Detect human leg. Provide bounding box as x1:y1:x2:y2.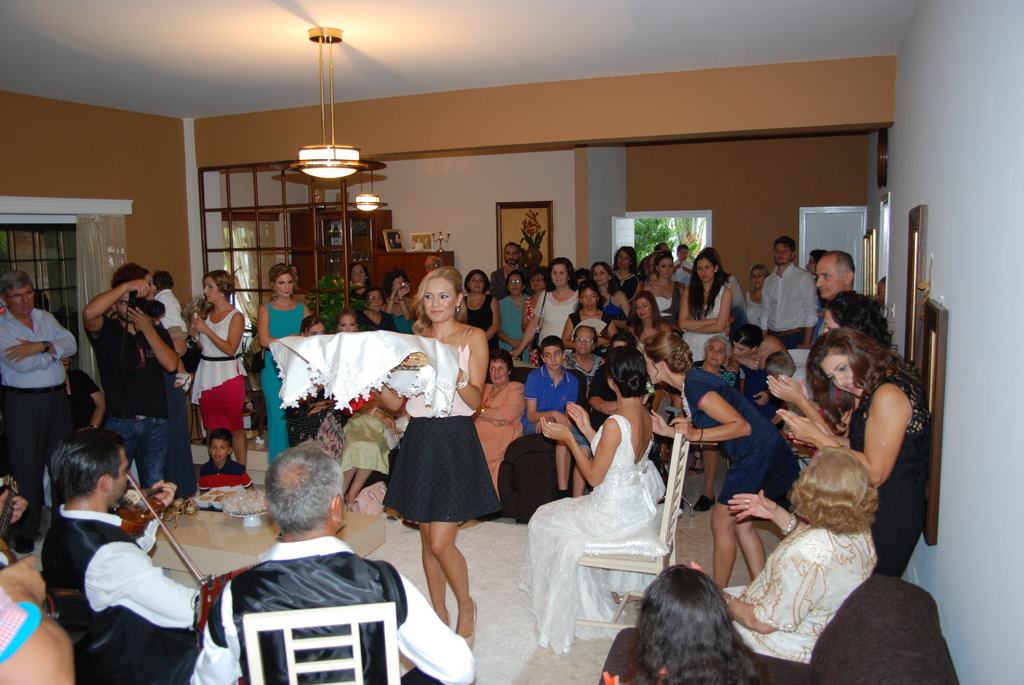
714:435:778:586.
